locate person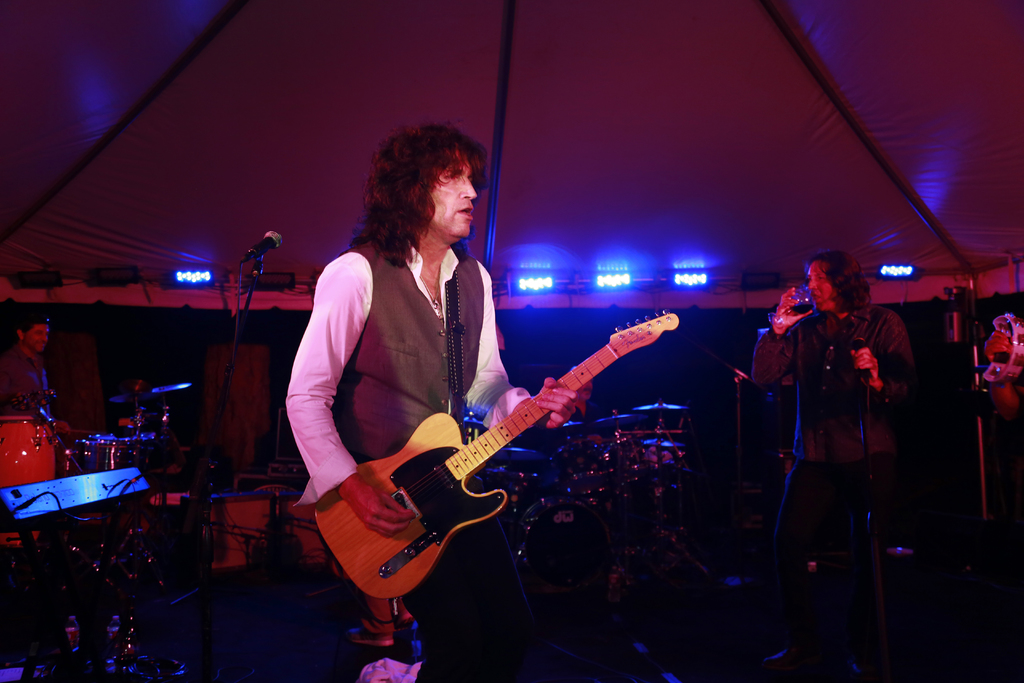
<box>280,125,589,682</box>
